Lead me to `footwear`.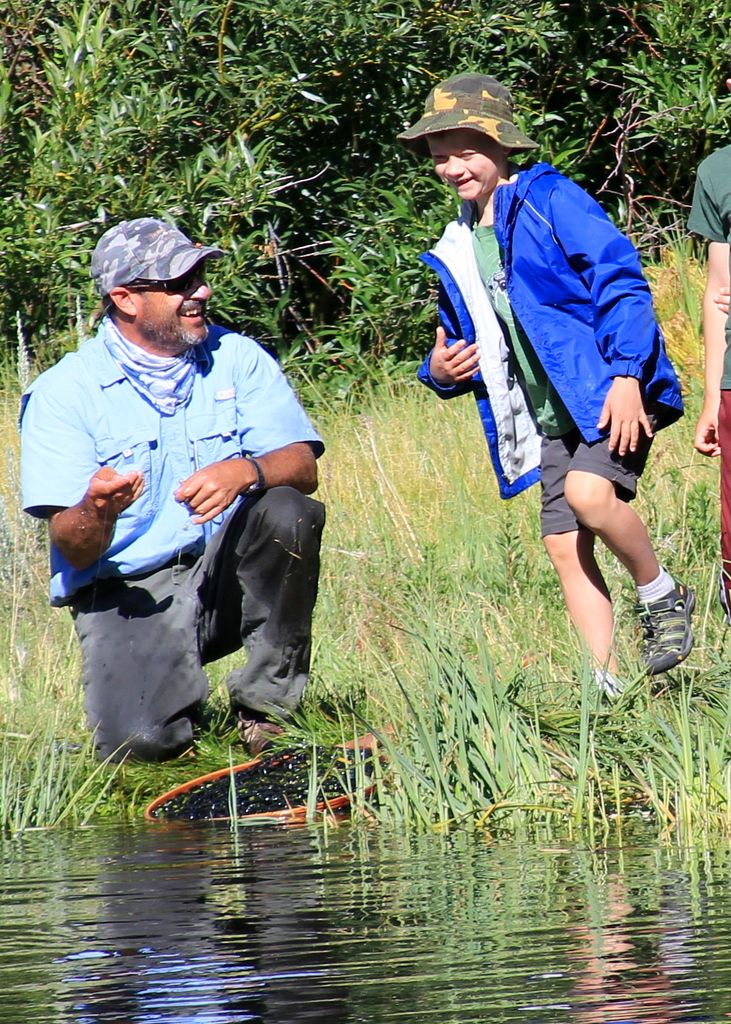
Lead to BBox(577, 671, 631, 713).
